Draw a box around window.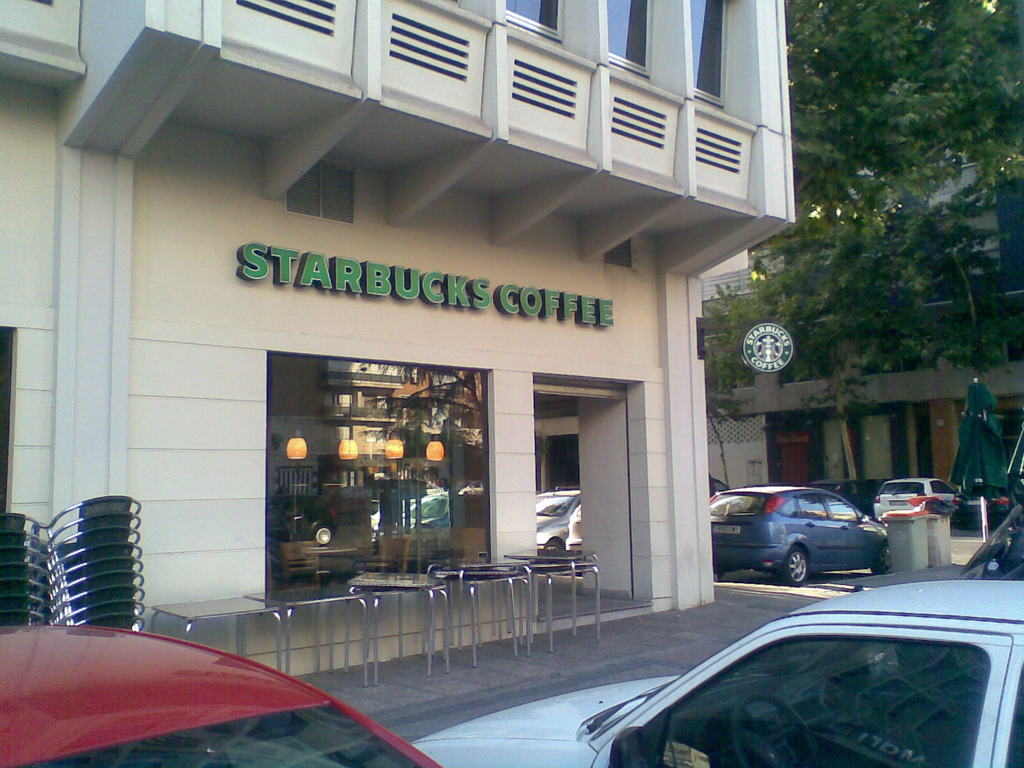
<region>500, 0, 562, 45</region>.
